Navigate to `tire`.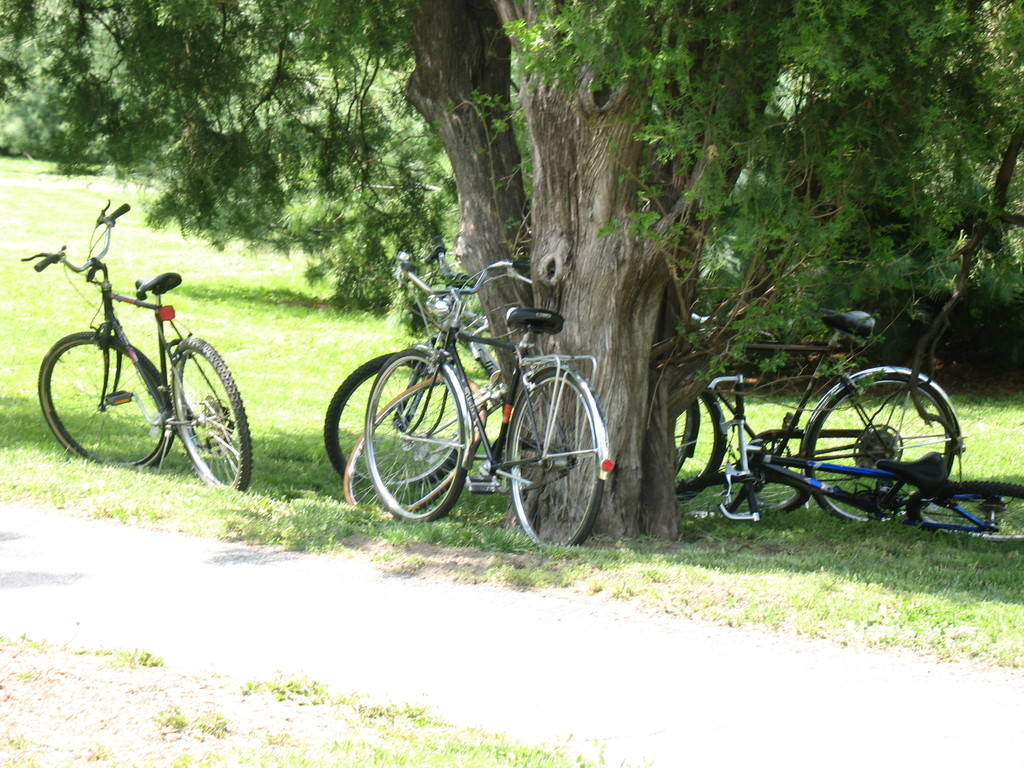
Navigation target: 367/348/467/521.
